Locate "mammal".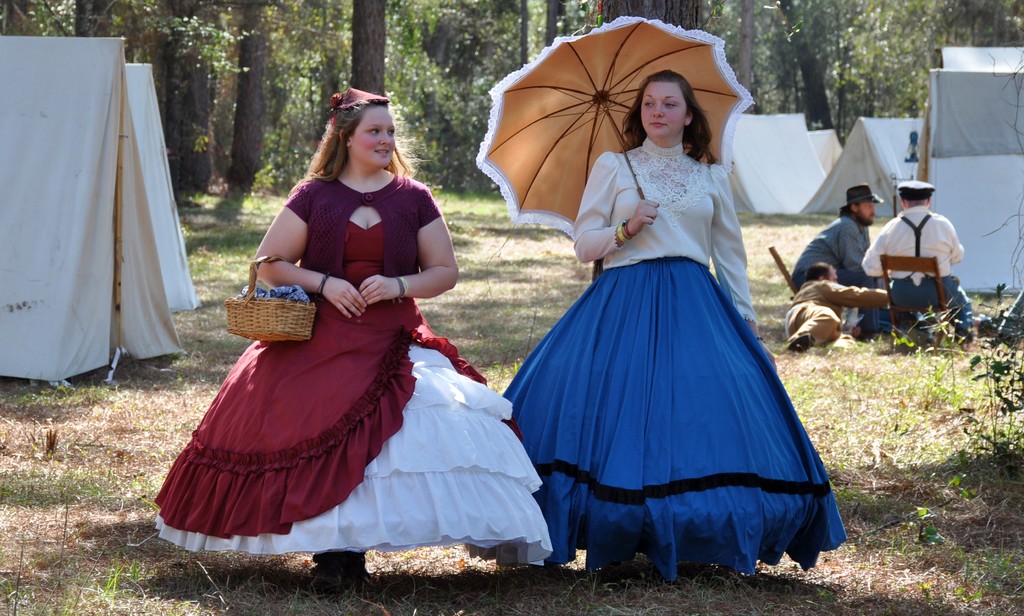
Bounding box: [780, 263, 890, 357].
